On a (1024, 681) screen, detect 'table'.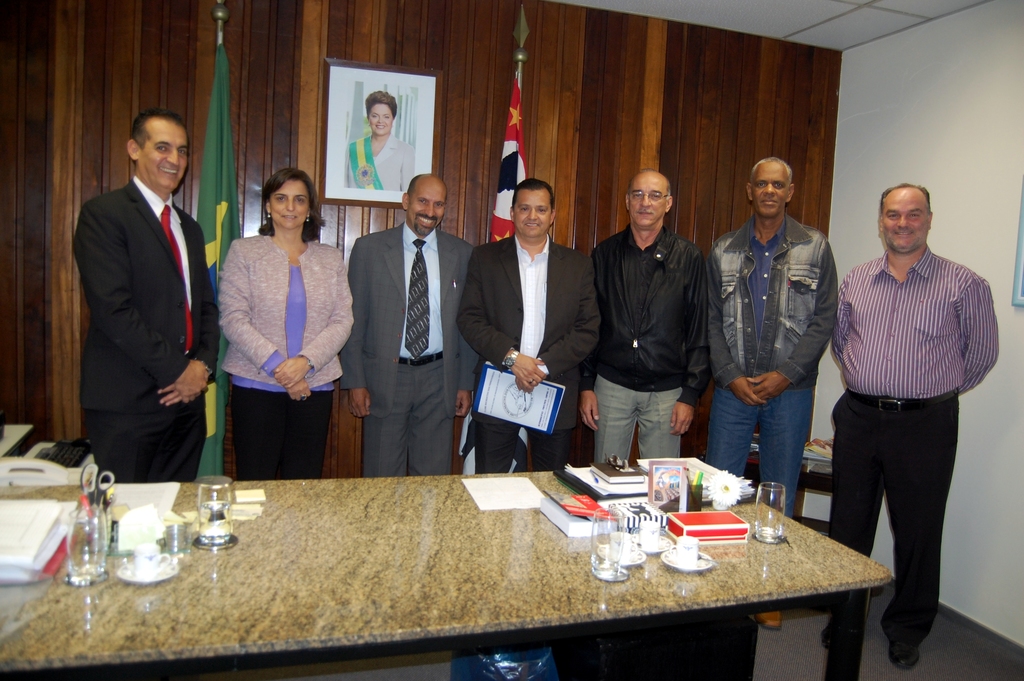
x1=1, y1=468, x2=898, y2=680.
